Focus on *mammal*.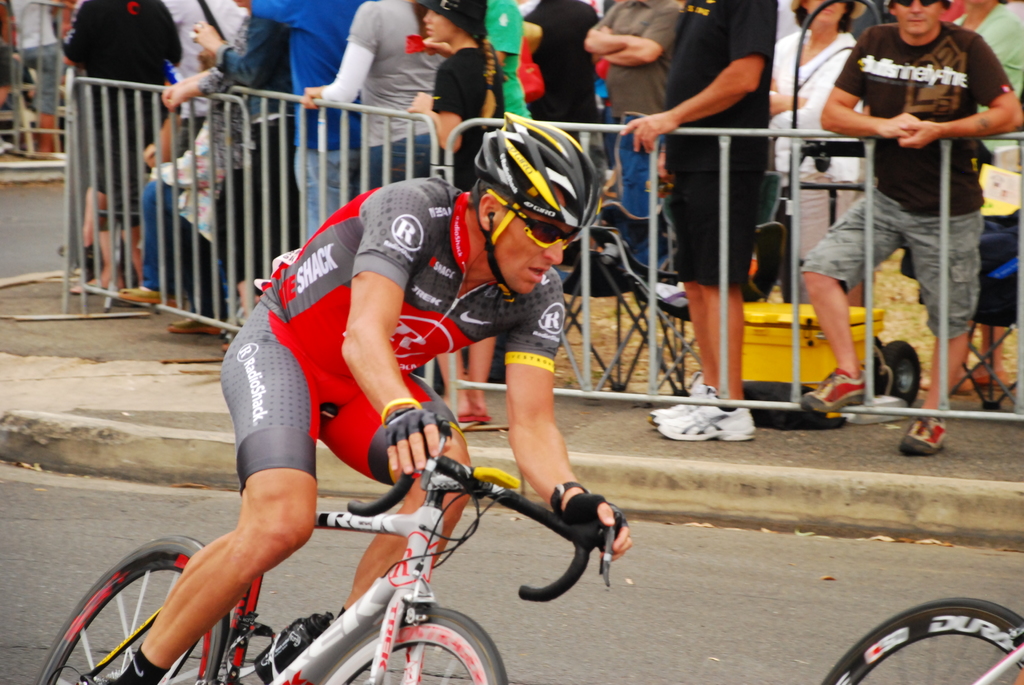
Focused at left=232, top=0, right=355, bottom=253.
